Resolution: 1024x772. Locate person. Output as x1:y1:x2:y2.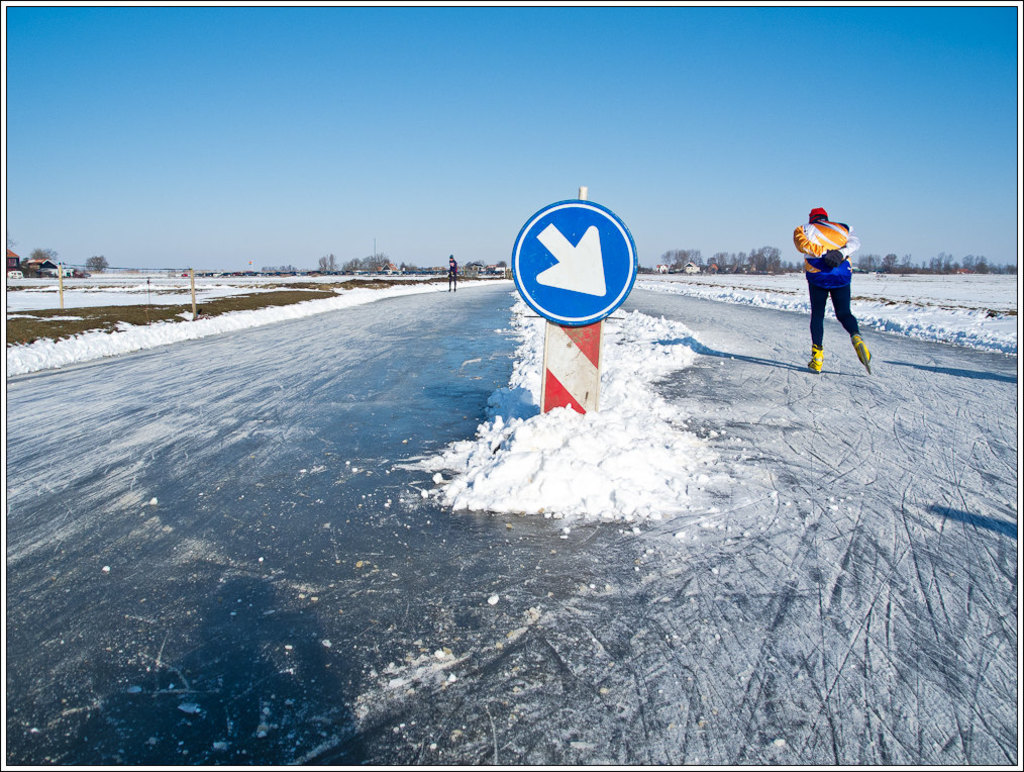
793:201:872:370.
